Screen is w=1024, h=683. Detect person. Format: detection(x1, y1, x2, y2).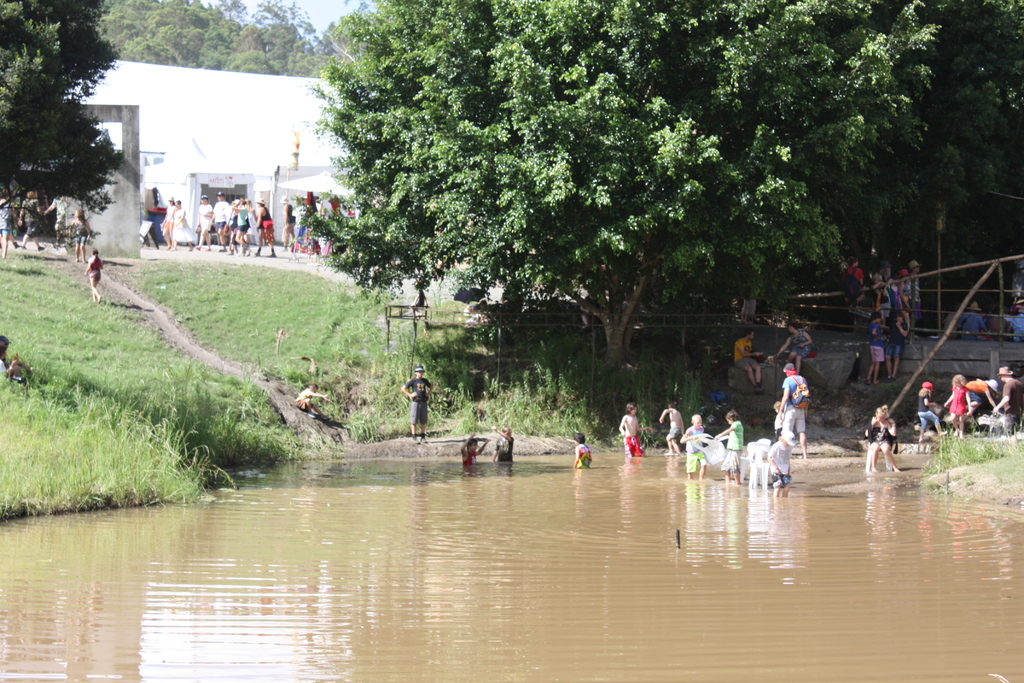
detection(1010, 304, 1023, 342).
